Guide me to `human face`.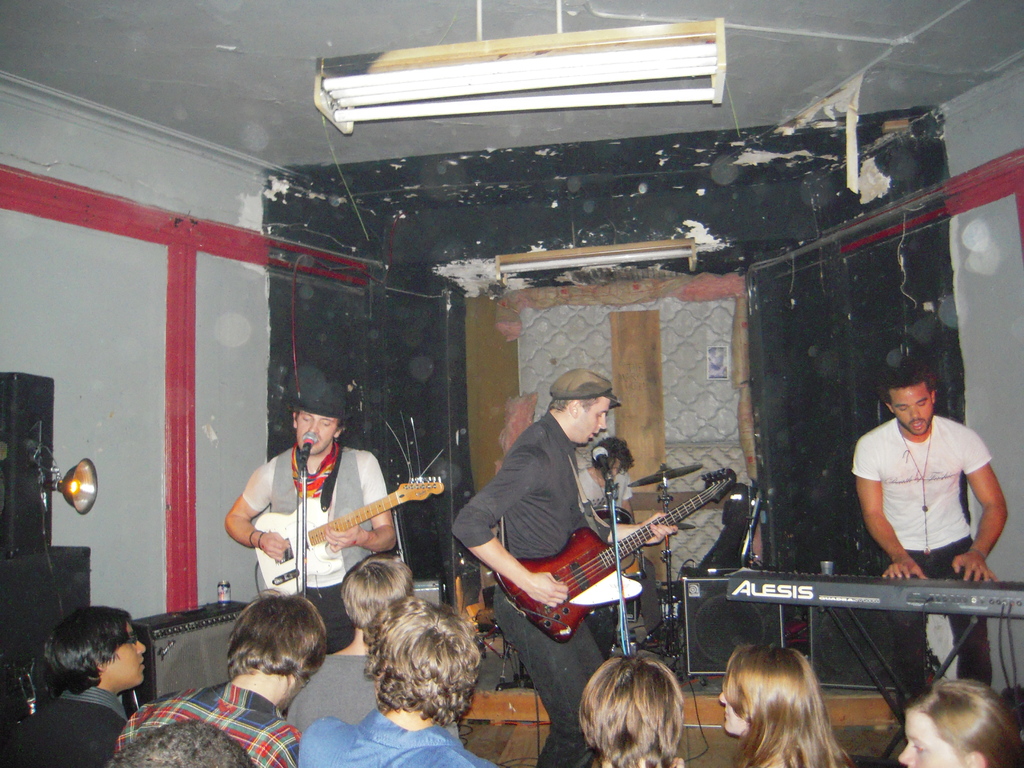
Guidance: {"left": 572, "top": 399, "right": 612, "bottom": 443}.
